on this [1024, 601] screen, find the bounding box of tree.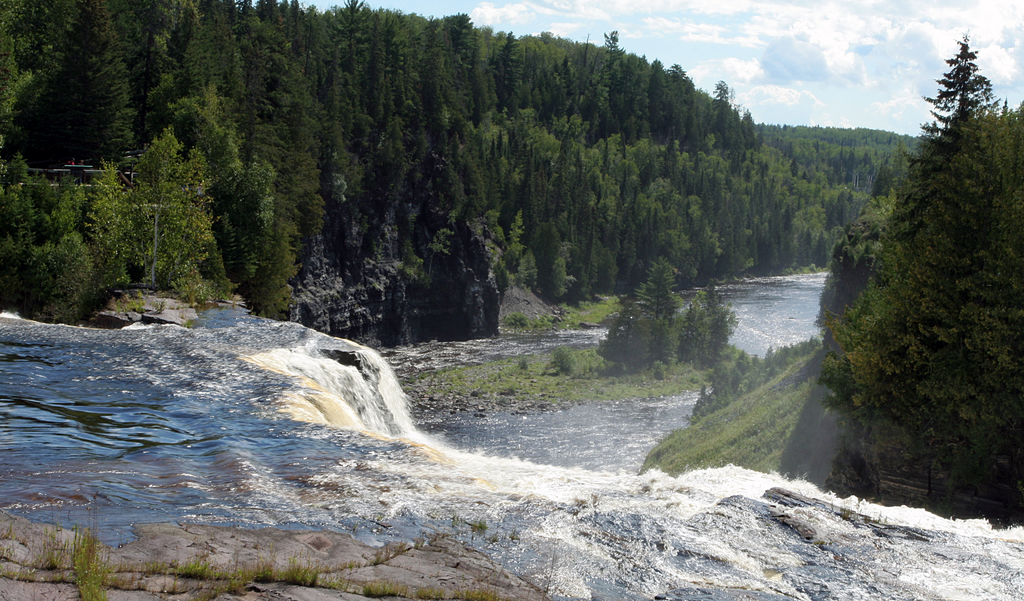
Bounding box: bbox=(415, 29, 460, 188).
